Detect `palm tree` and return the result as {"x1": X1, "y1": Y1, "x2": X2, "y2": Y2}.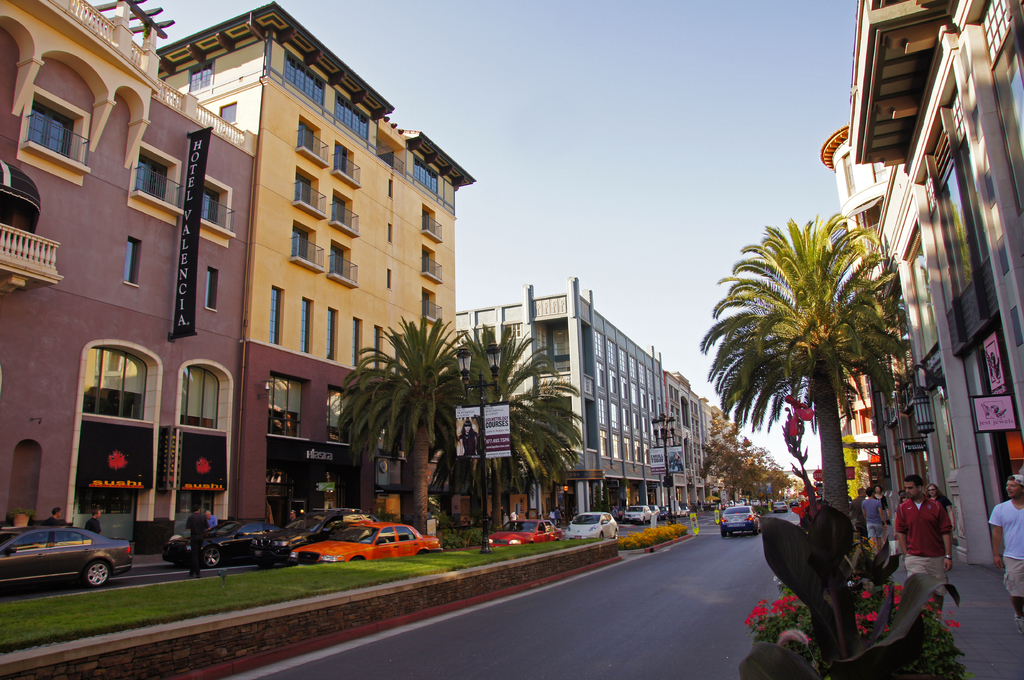
{"x1": 338, "y1": 313, "x2": 473, "y2": 539}.
